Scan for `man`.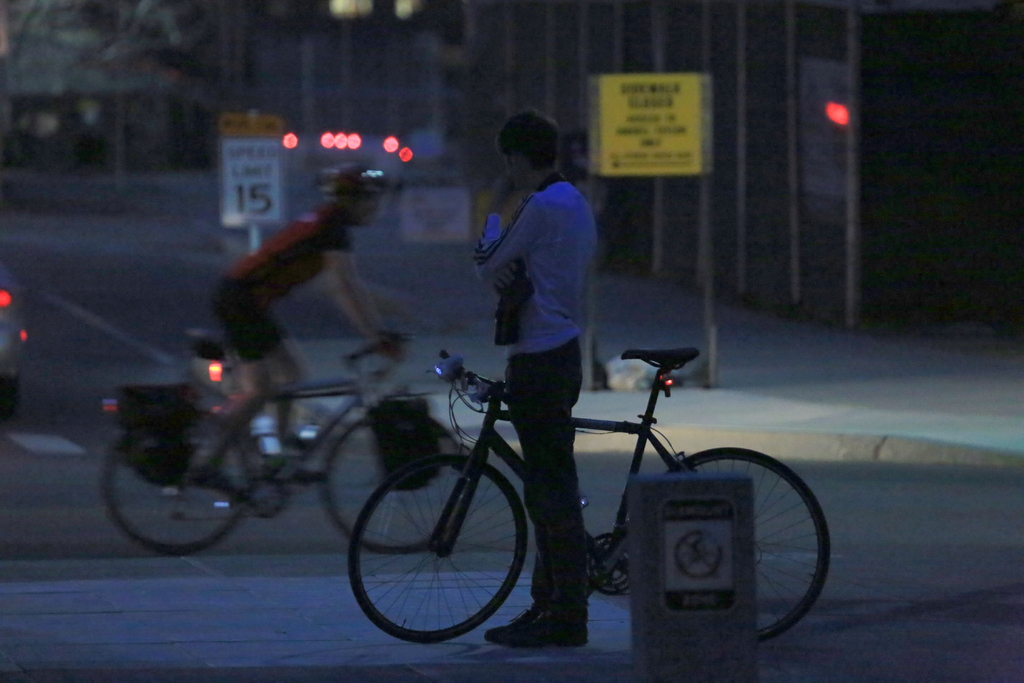
Scan result: {"left": 211, "top": 161, "right": 410, "bottom": 448}.
